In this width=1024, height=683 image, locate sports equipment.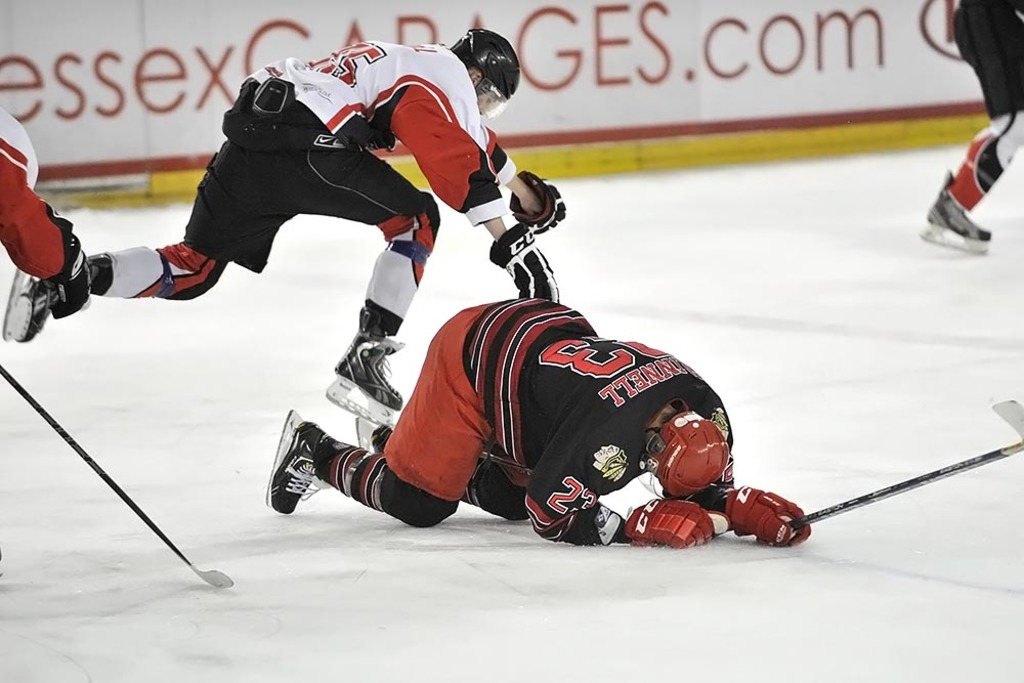
Bounding box: [x1=640, y1=416, x2=730, y2=500].
